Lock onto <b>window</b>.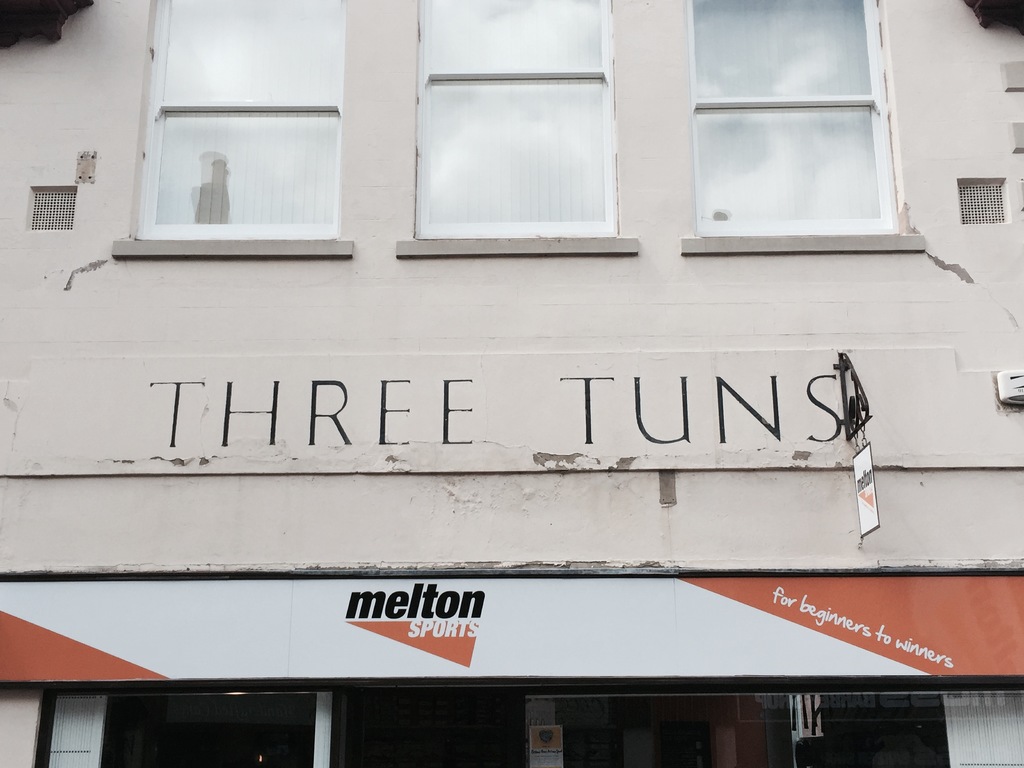
Locked: (x1=388, y1=0, x2=637, y2=255).
